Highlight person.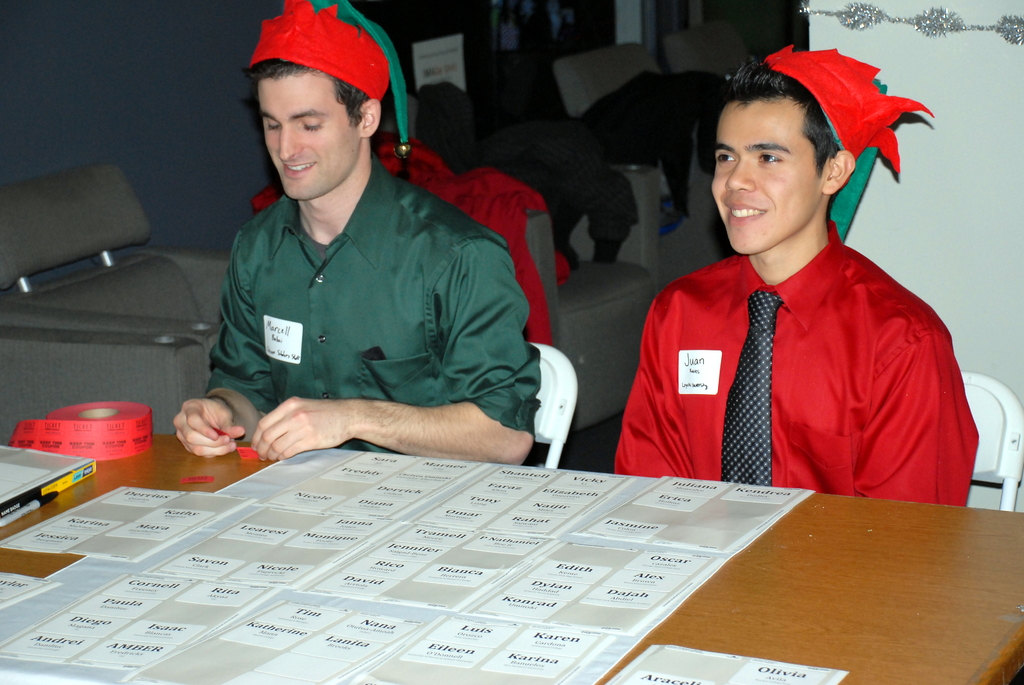
Highlighted region: BBox(607, 41, 971, 549).
